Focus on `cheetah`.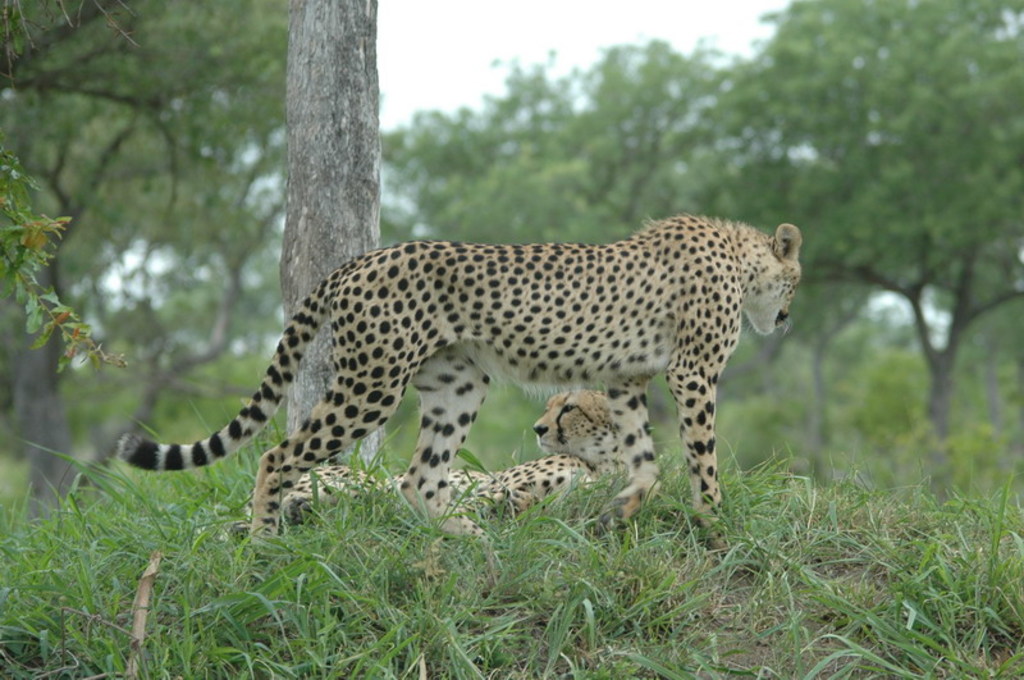
Focused at (114, 210, 806, 560).
